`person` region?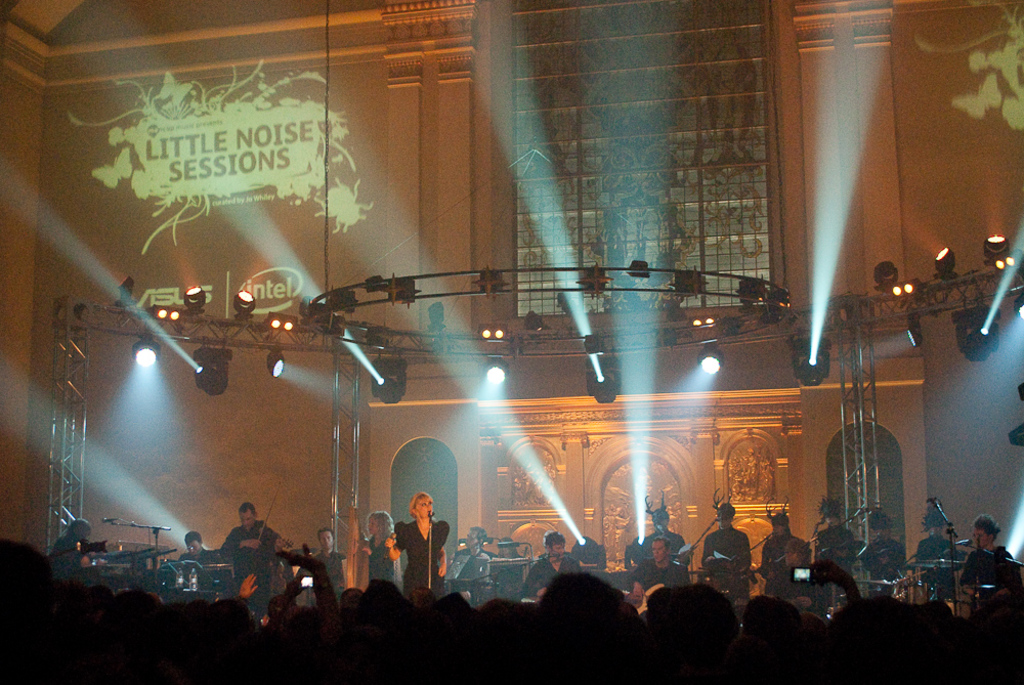
(x1=816, y1=507, x2=853, y2=584)
